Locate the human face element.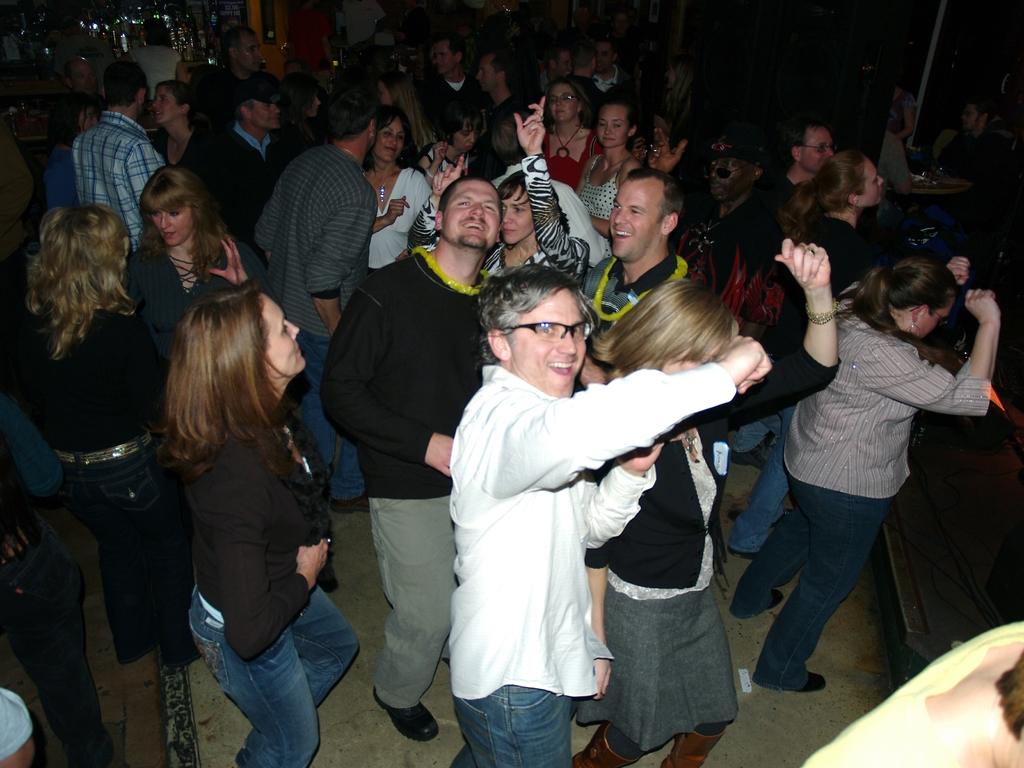
Element bbox: select_region(508, 278, 598, 400).
